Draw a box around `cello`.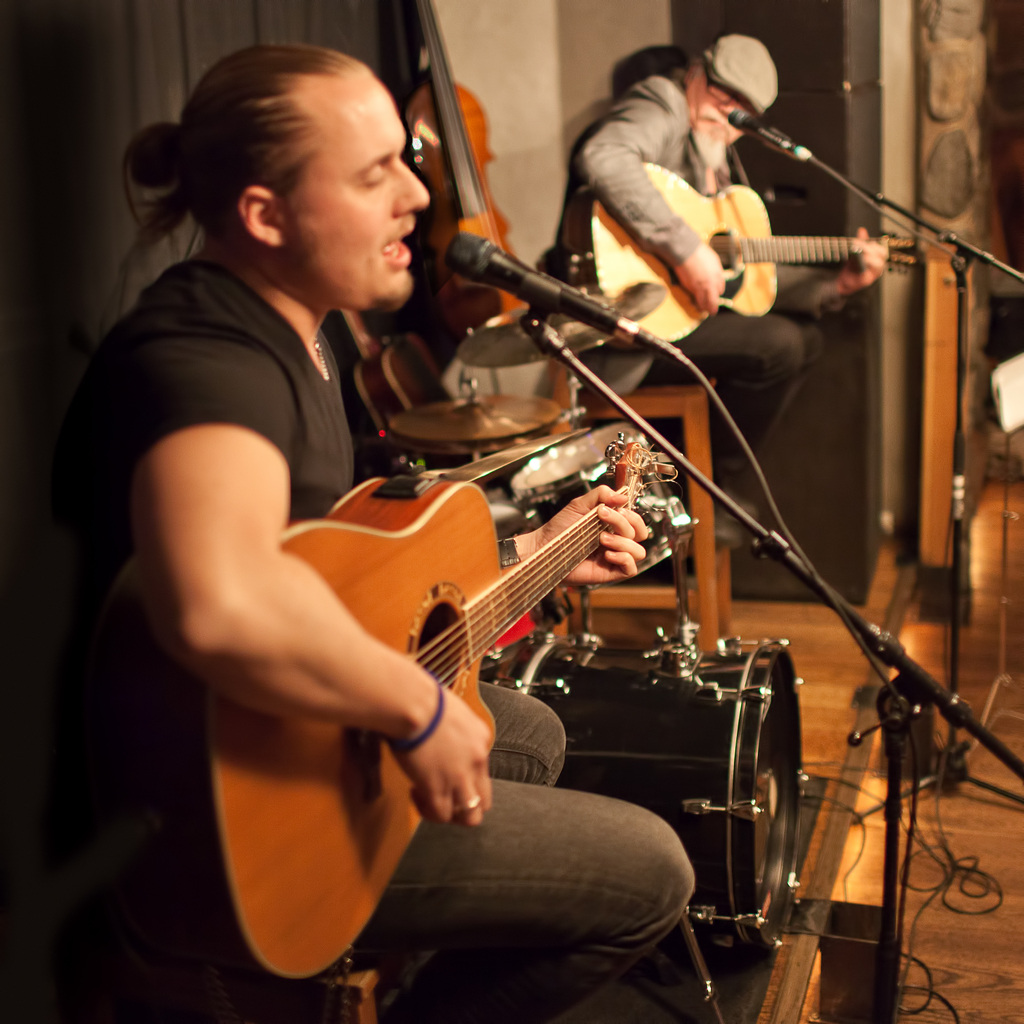
l=583, t=147, r=1000, b=337.
